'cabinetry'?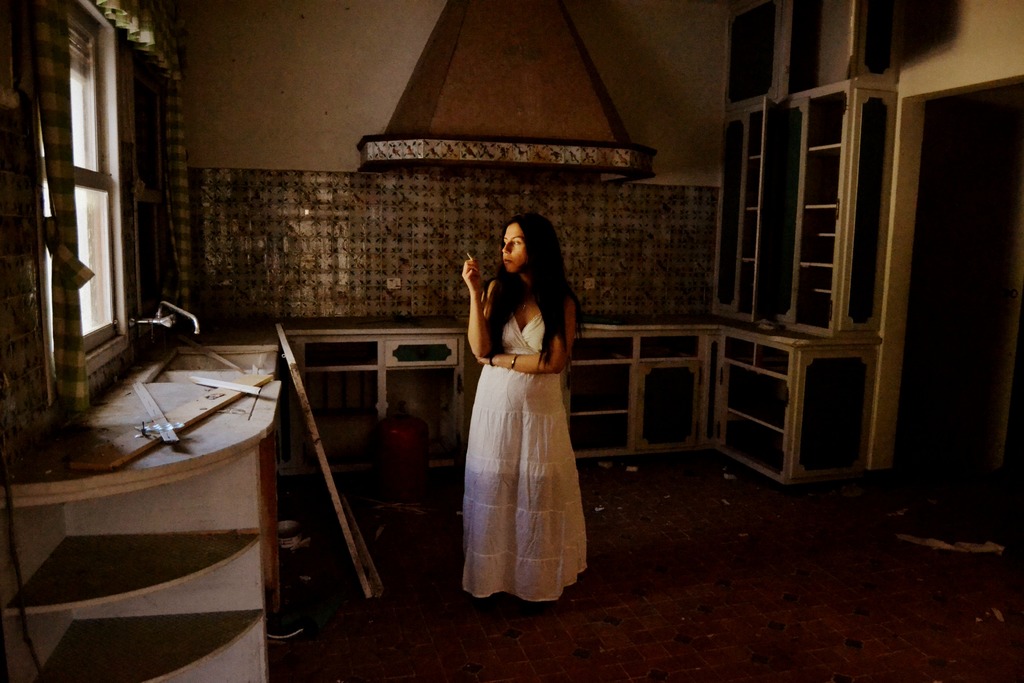
(x1=385, y1=338, x2=458, y2=365)
